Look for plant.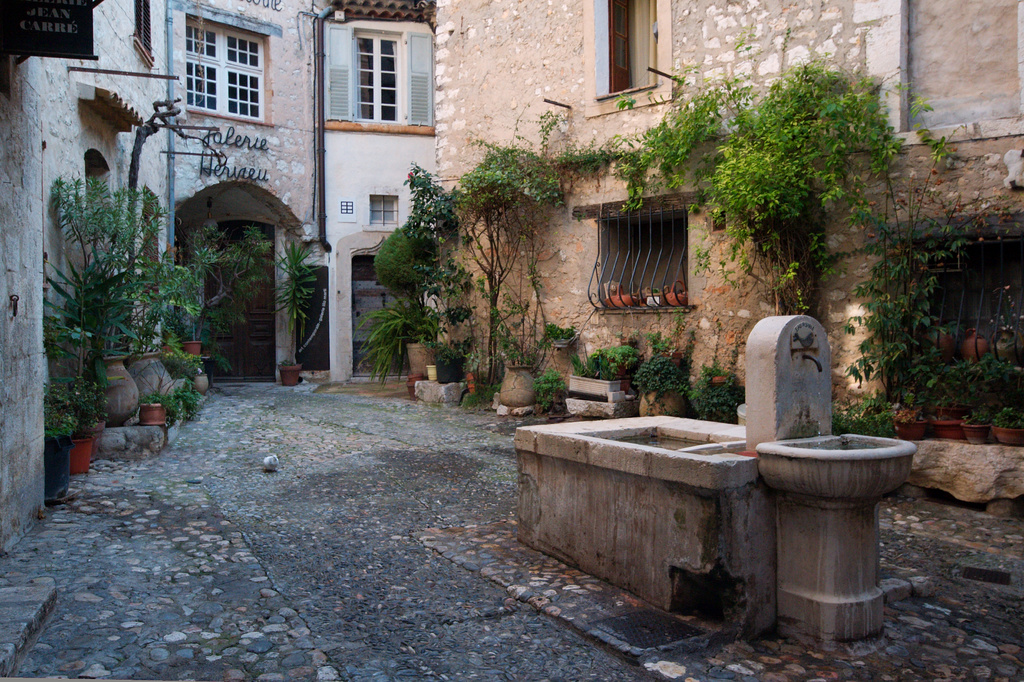
Found: [x1=163, y1=345, x2=200, y2=380].
